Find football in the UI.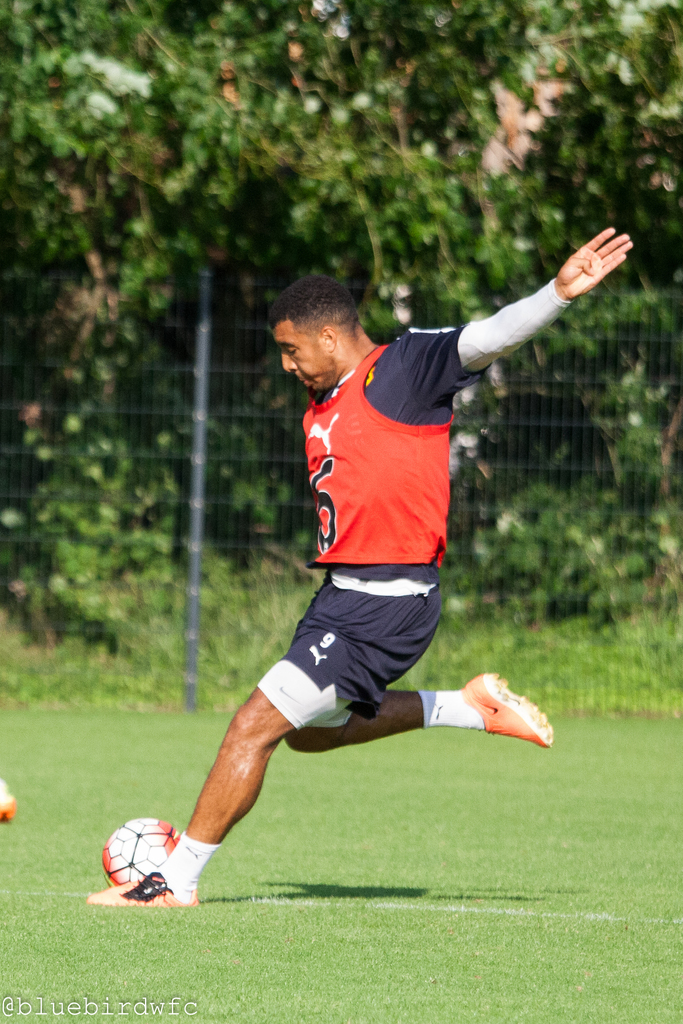
UI element at rect(100, 816, 175, 883).
